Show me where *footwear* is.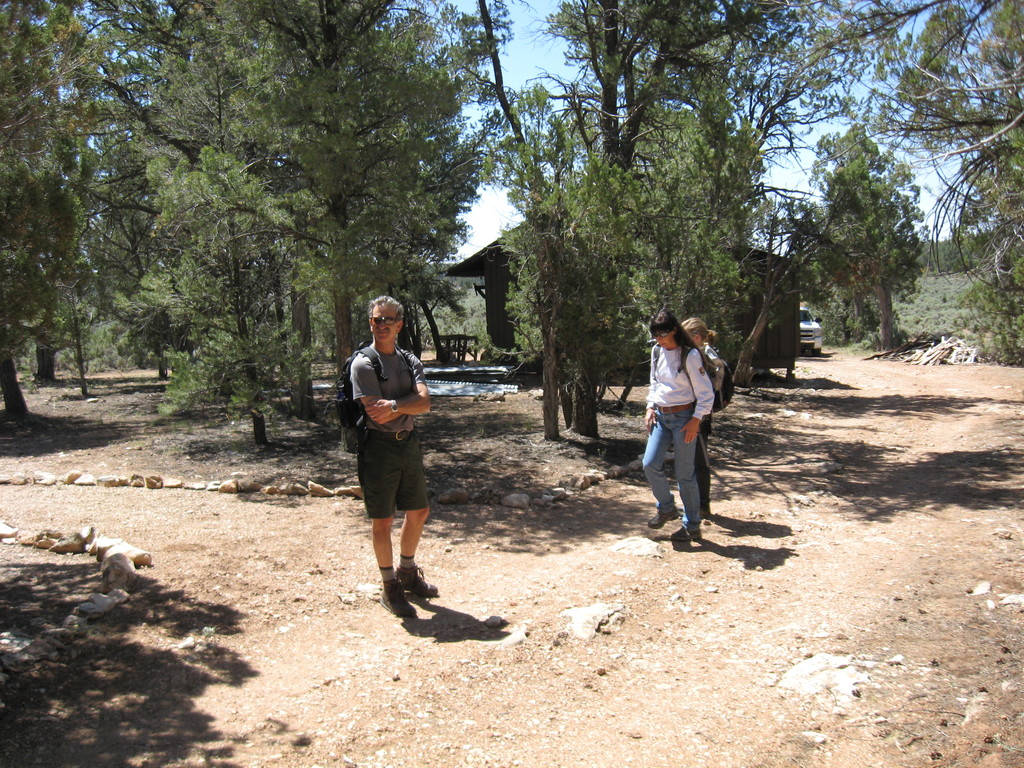
*footwear* is at select_region(646, 502, 682, 526).
